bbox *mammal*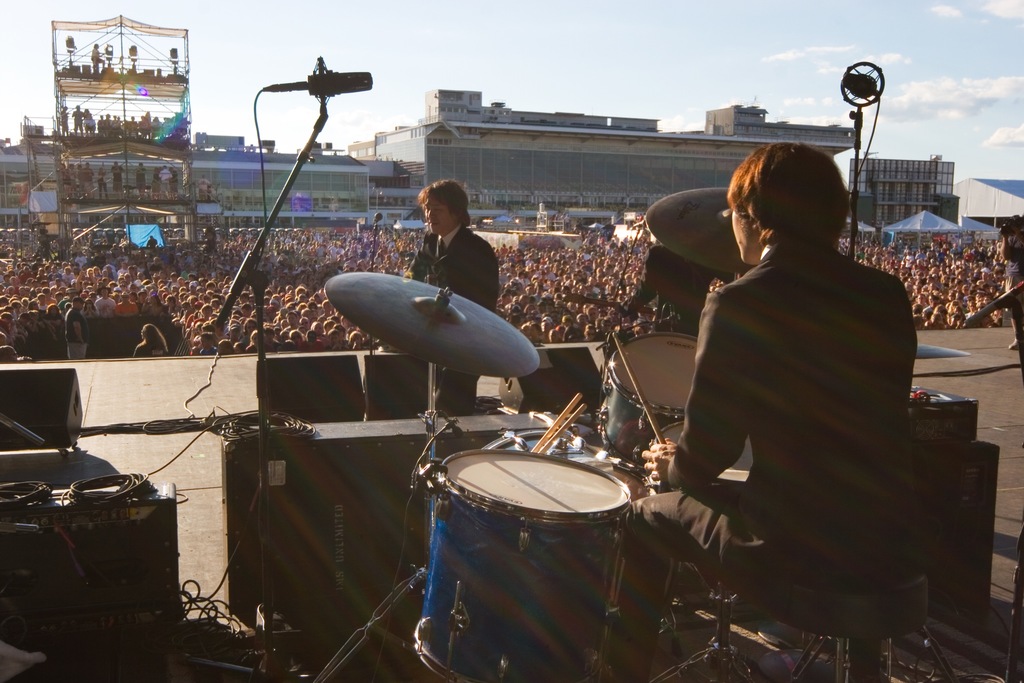
76,161,83,193
